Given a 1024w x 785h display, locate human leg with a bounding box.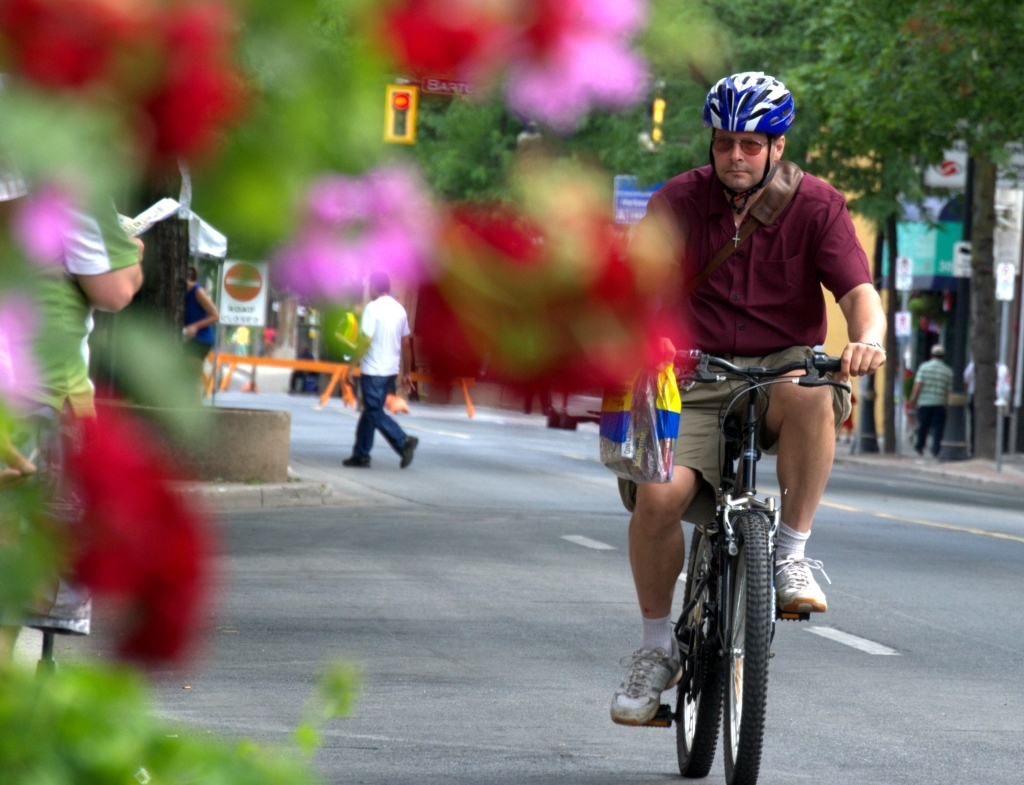
Located: [362, 376, 421, 470].
